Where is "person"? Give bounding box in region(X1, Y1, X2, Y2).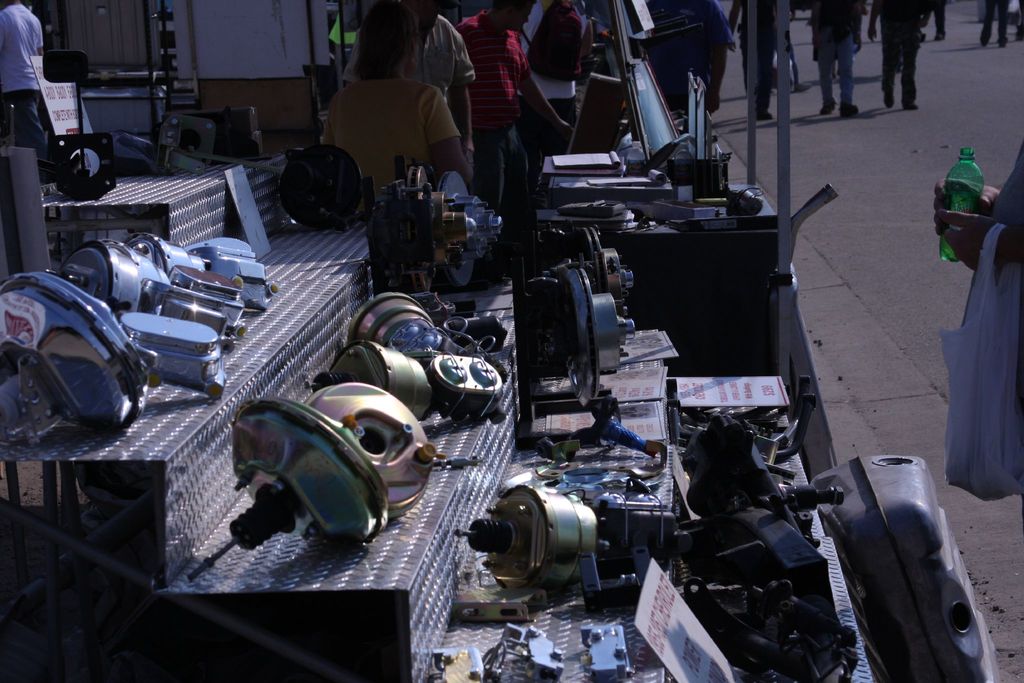
region(807, 0, 870, 115).
